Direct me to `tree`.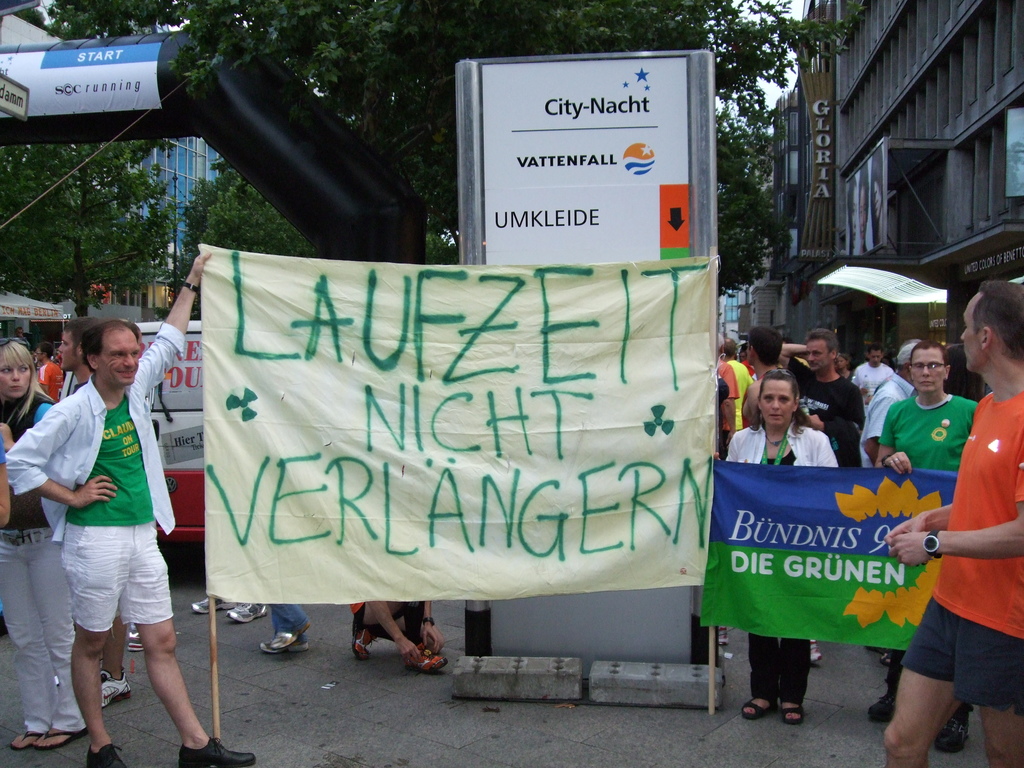
Direction: left=156, top=168, right=312, bottom=324.
